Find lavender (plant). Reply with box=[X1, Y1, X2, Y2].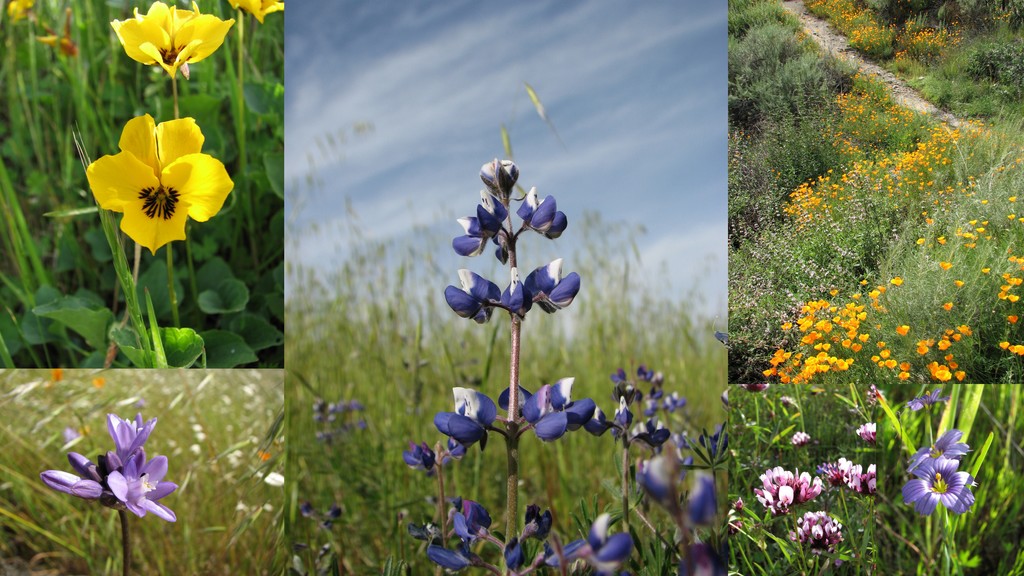
box=[906, 424, 981, 568].
